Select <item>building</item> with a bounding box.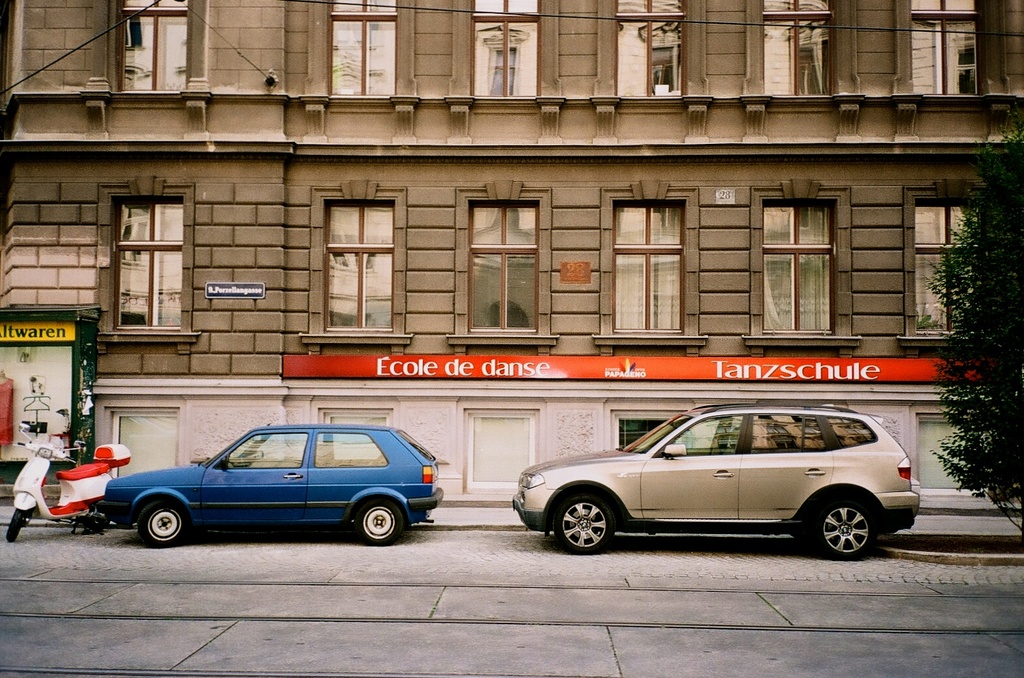
(0,0,1023,510).
